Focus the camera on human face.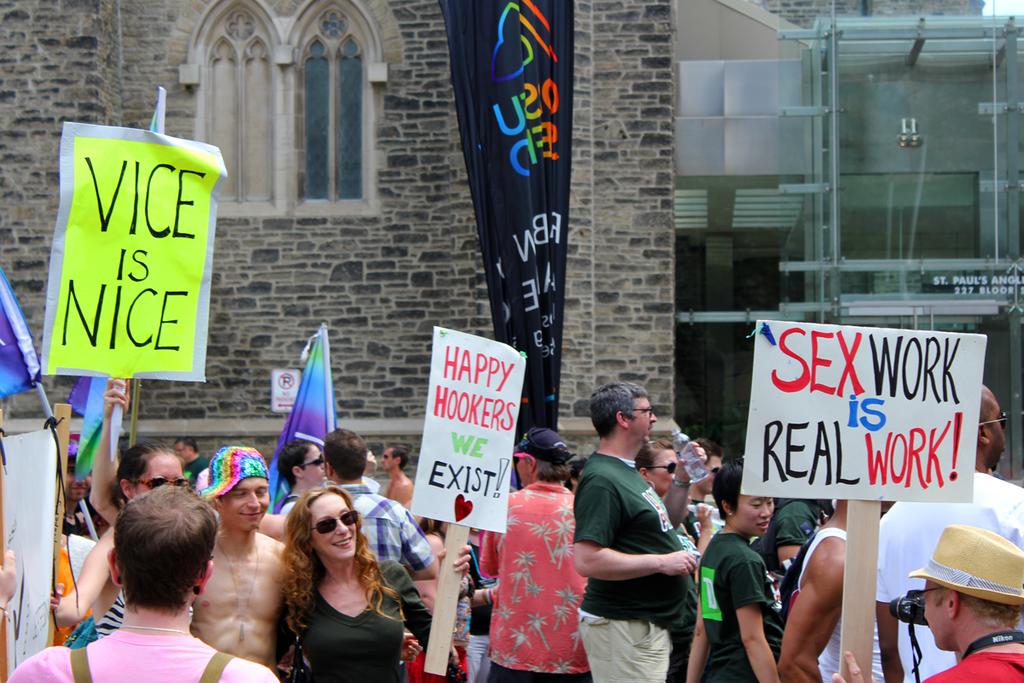
Focus region: Rect(650, 448, 677, 493).
